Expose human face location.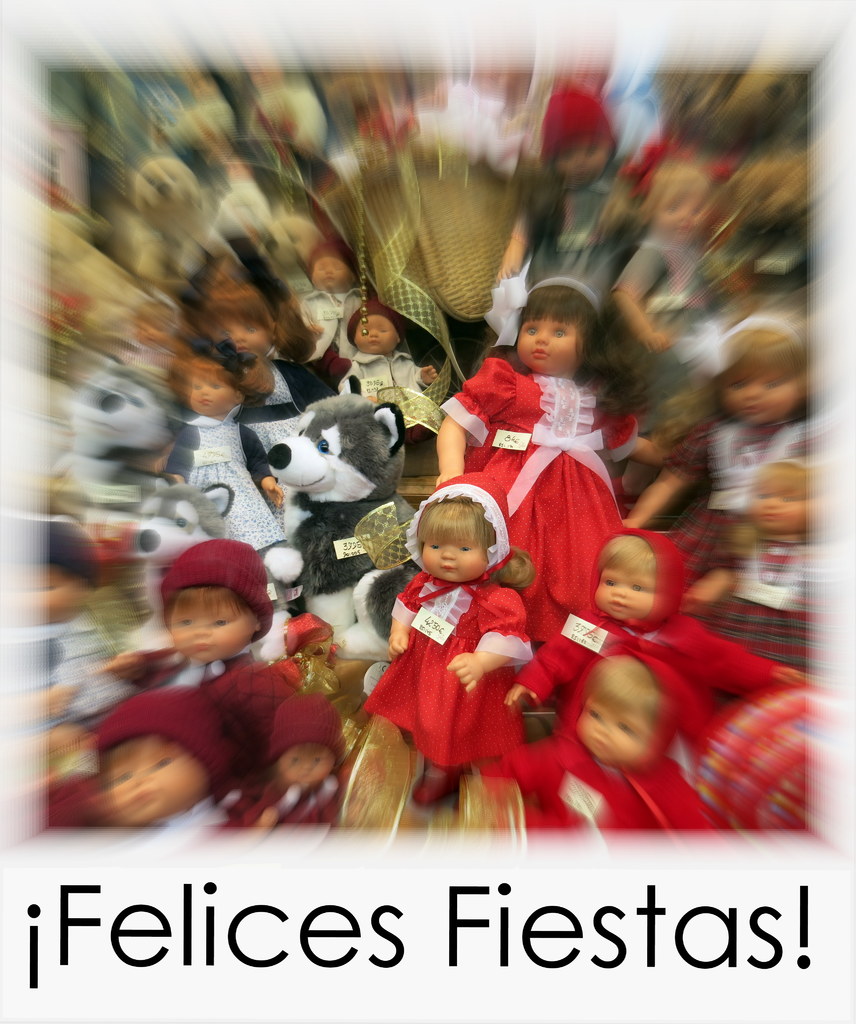
Exposed at box=[272, 742, 336, 788].
